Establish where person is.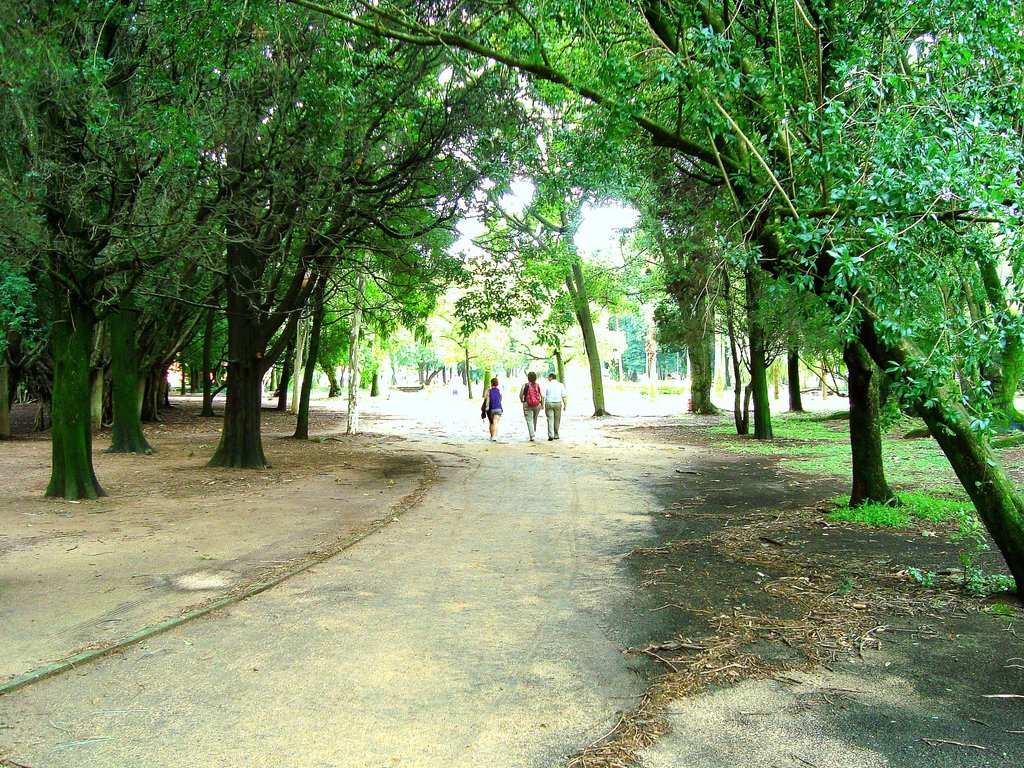
Established at [x1=514, y1=371, x2=543, y2=440].
